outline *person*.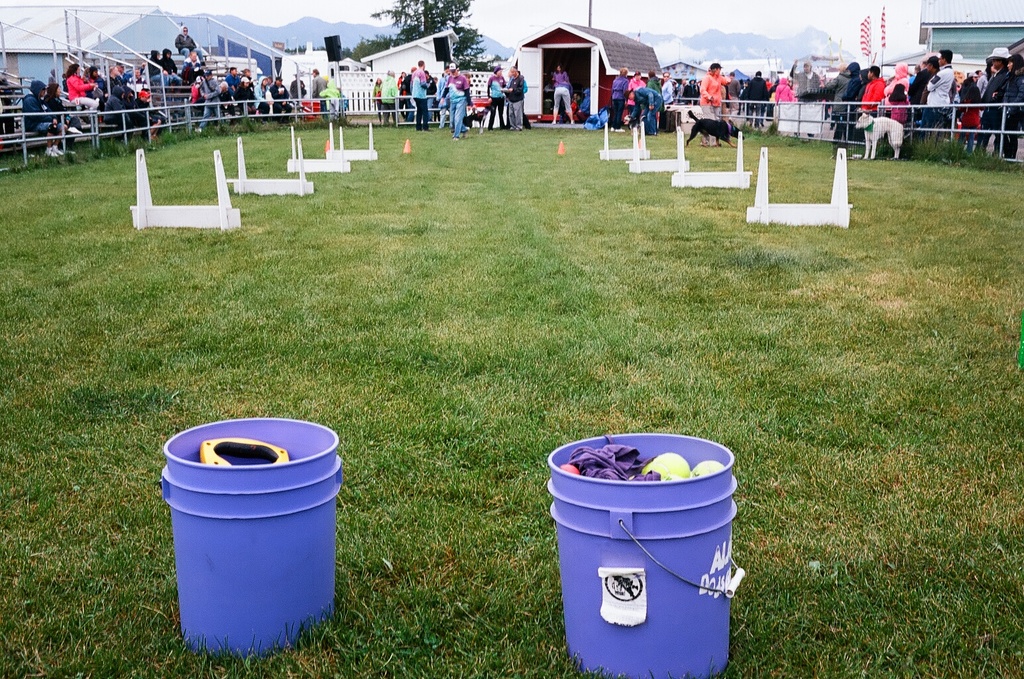
Outline: [x1=549, y1=78, x2=591, y2=123].
